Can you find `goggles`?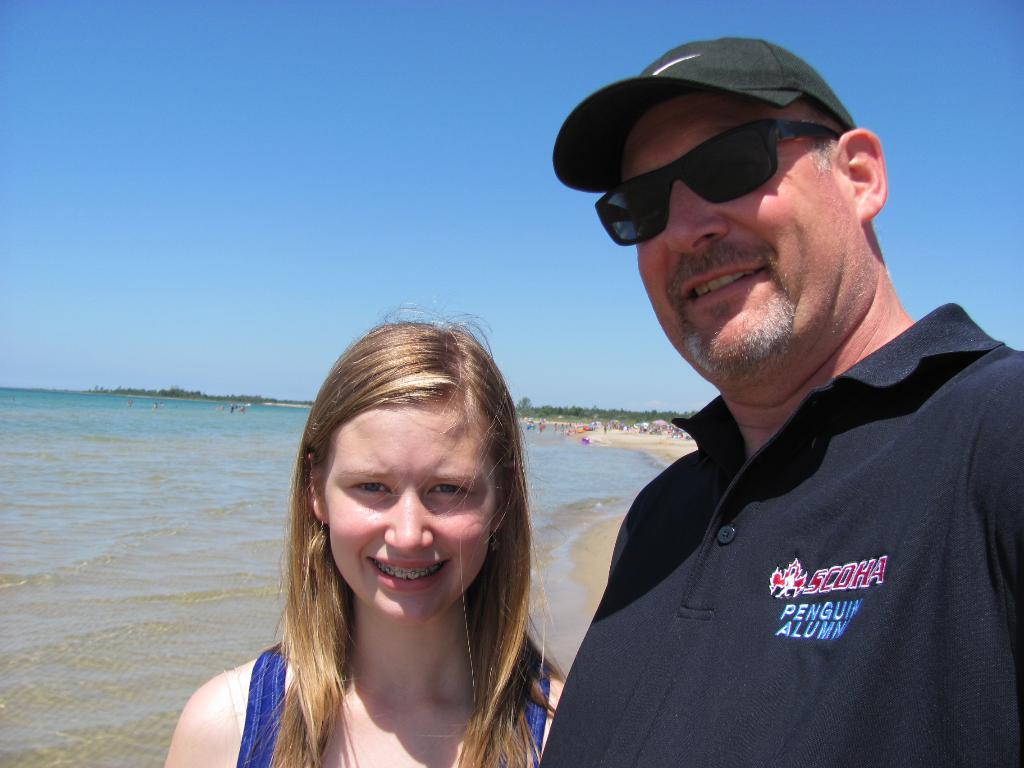
Yes, bounding box: x1=588 y1=121 x2=844 y2=249.
